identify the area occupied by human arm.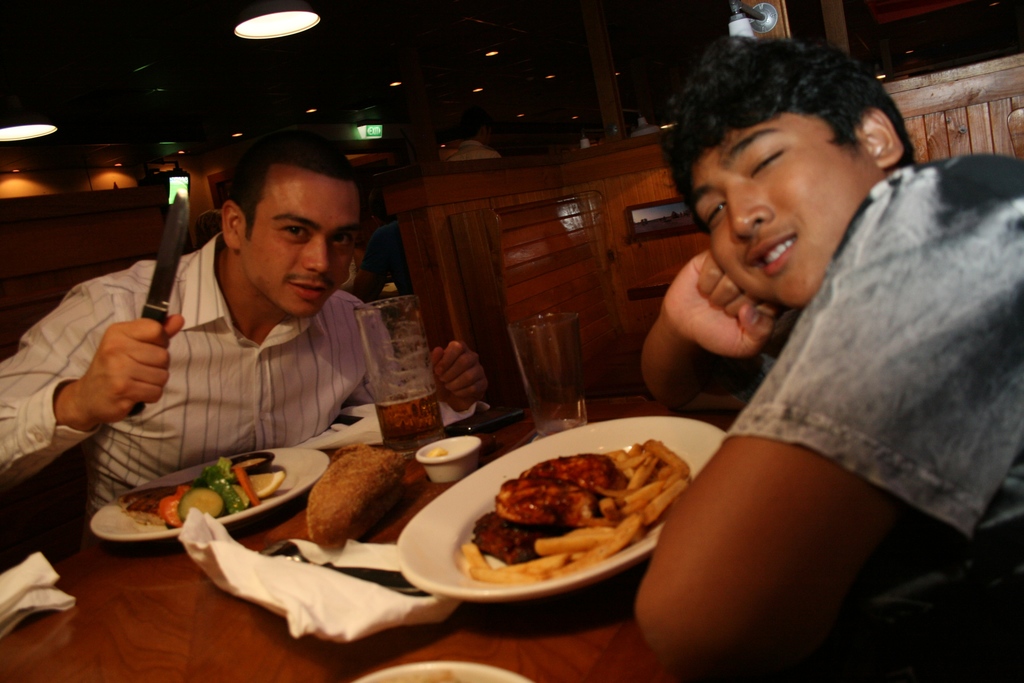
Area: bbox=[350, 309, 489, 425].
